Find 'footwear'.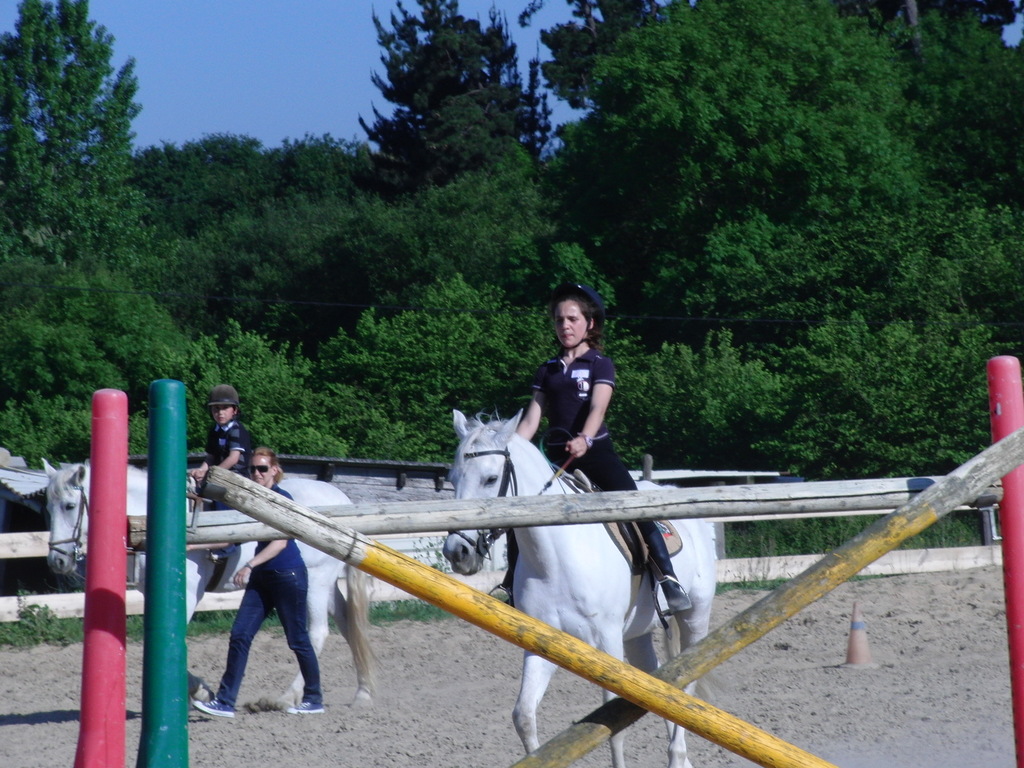
region(193, 696, 236, 717).
